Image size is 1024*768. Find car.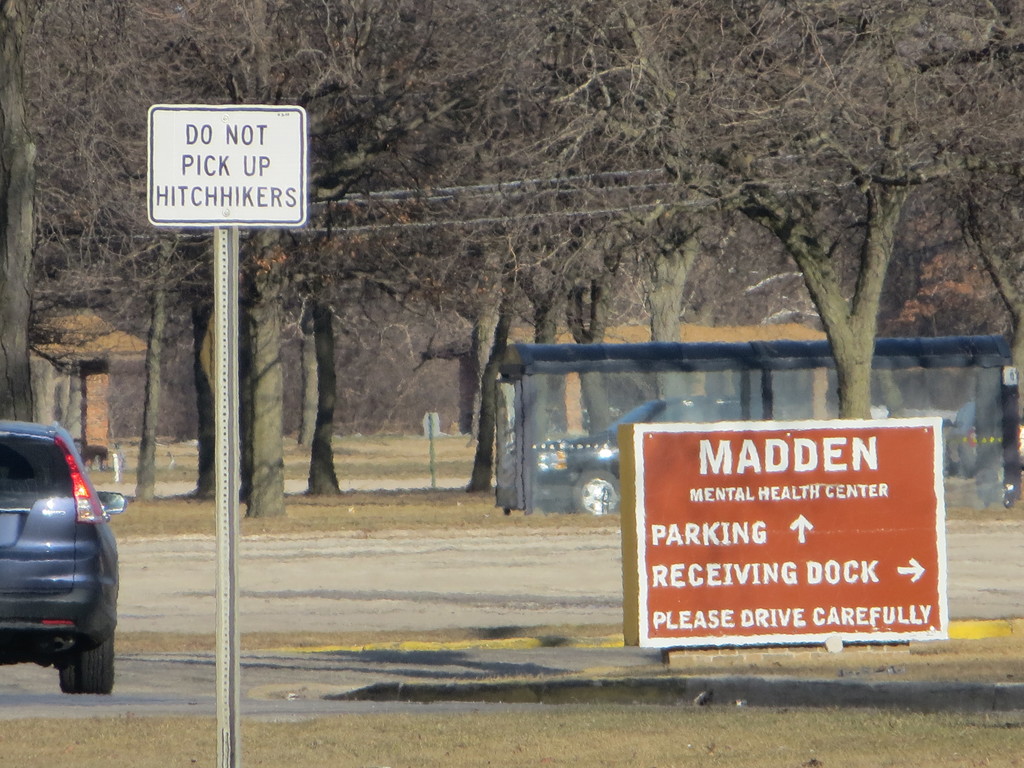
{"left": 531, "top": 395, "right": 748, "bottom": 518}.
